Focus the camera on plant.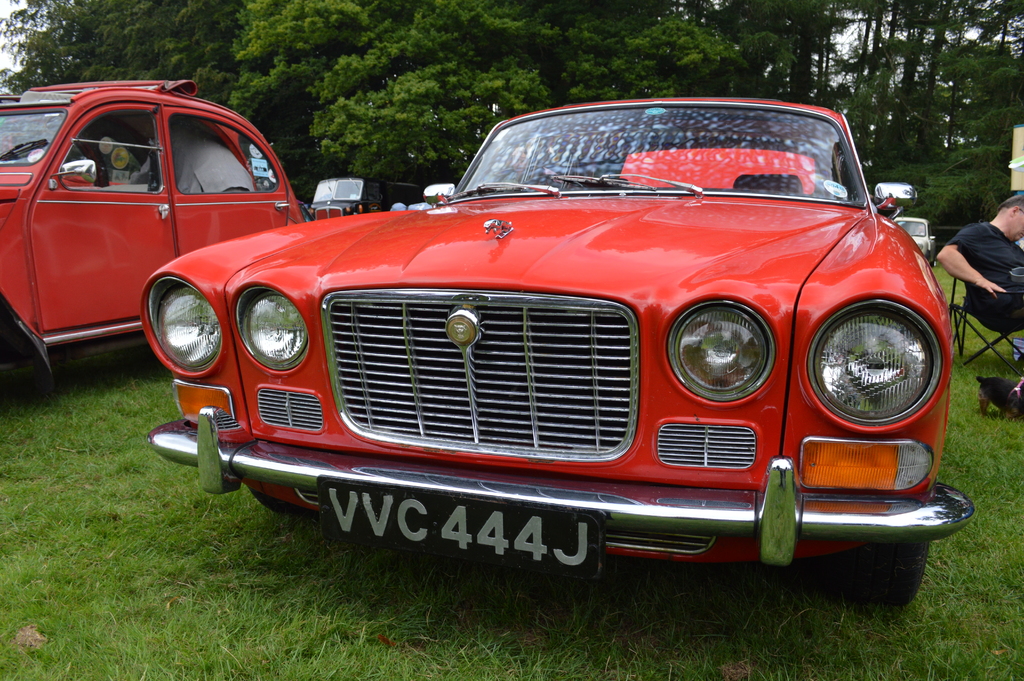
Focus region: BBox(874, 158, 951, 209).
